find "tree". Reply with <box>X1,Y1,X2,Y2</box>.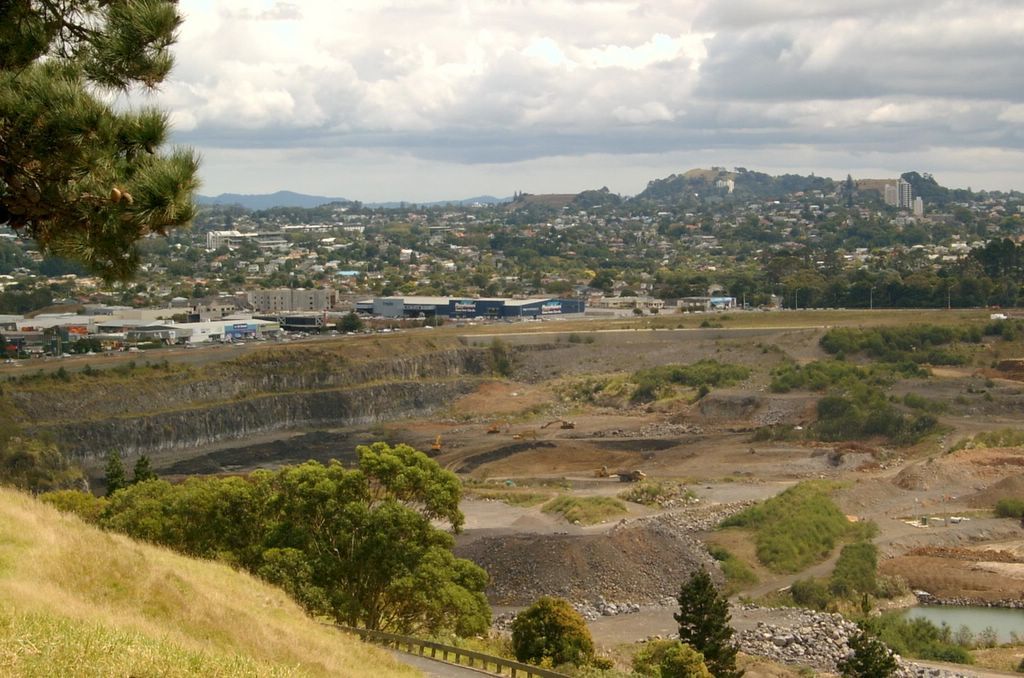
<box>837,628,896,677</box>.
